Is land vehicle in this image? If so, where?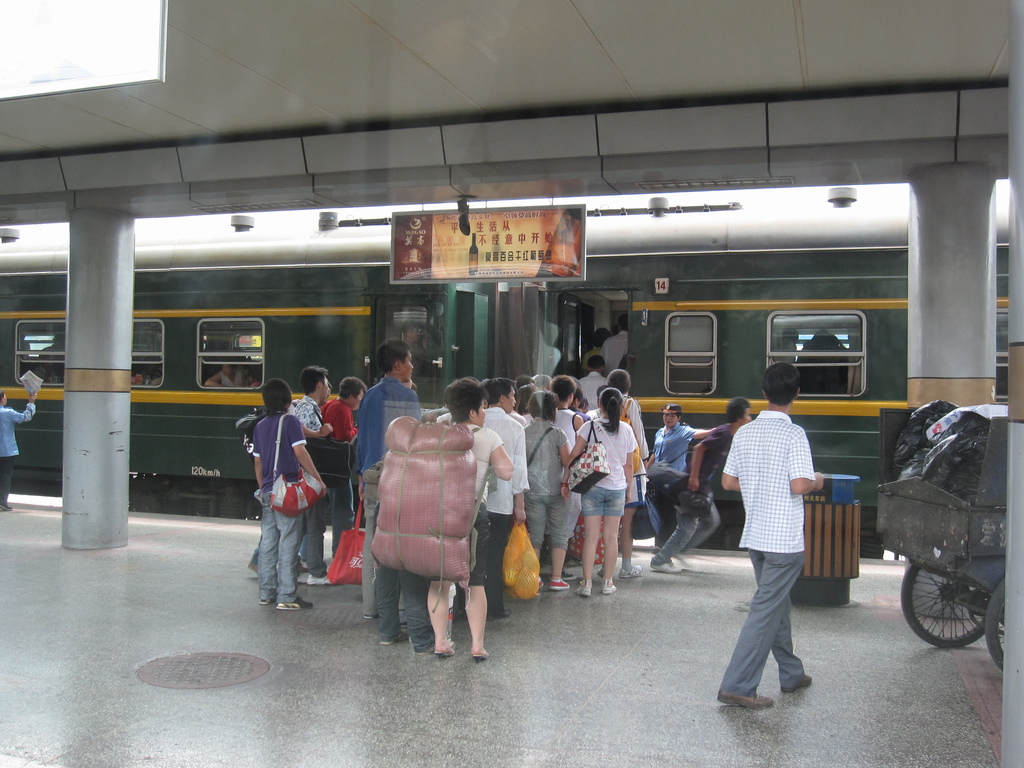
Yes, at {"left": 0, "top": 166, "right": 1023, "bottom": 581}.
